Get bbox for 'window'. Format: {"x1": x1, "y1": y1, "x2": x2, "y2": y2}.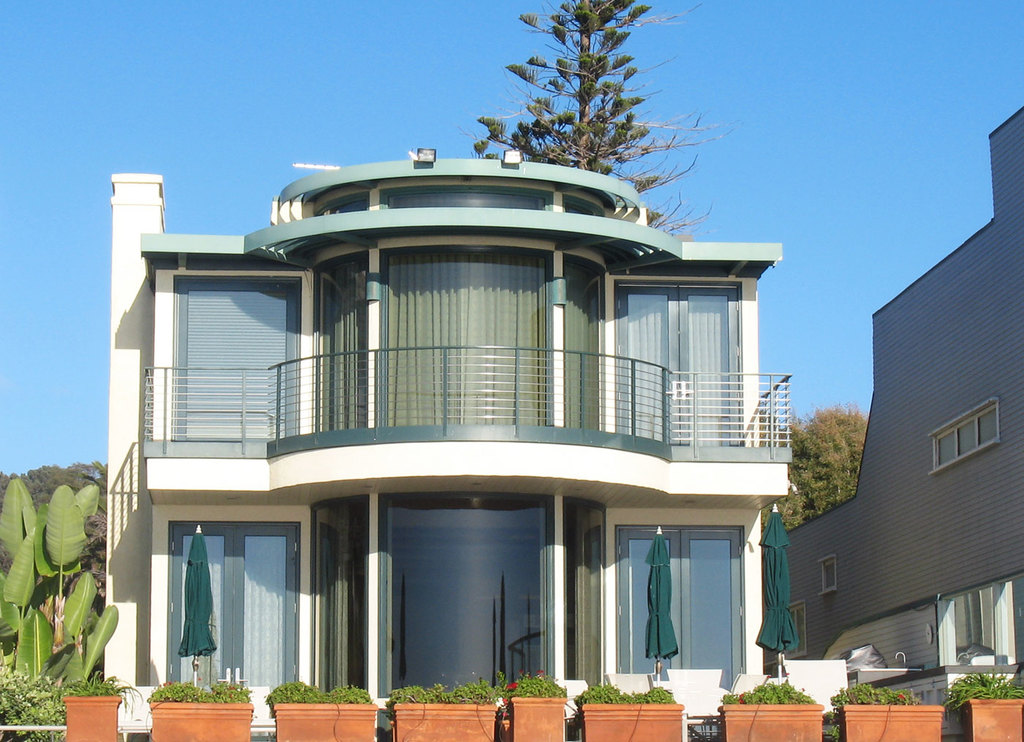
{"x1": 614, "y1": 523, "x2": 746, "y2": 675}.
